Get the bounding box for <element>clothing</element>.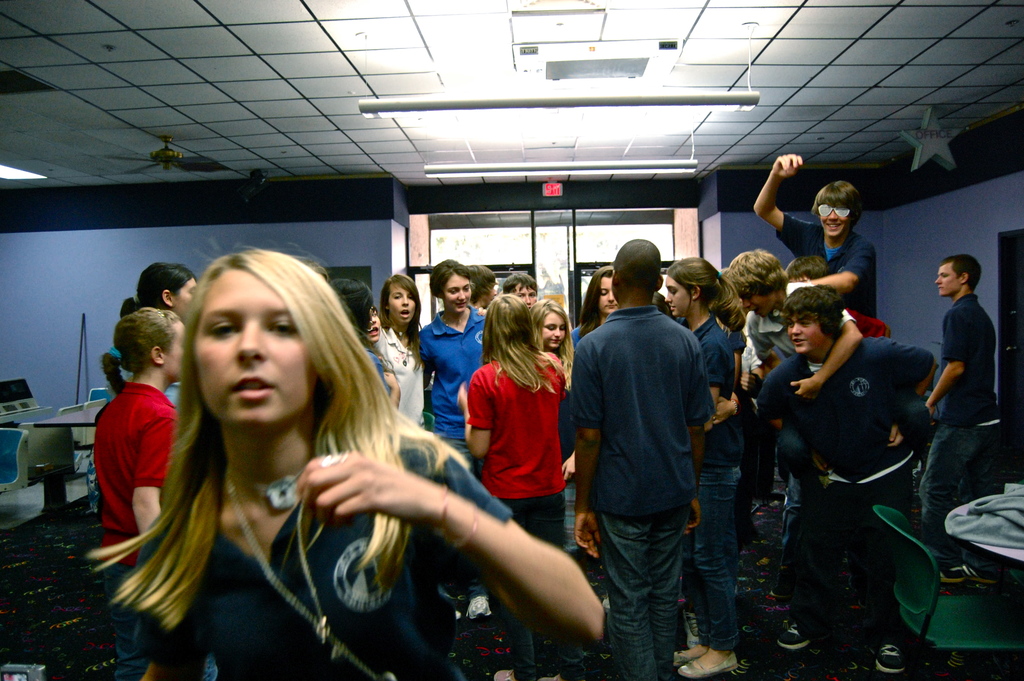
box(573, 258, 745, 660).
